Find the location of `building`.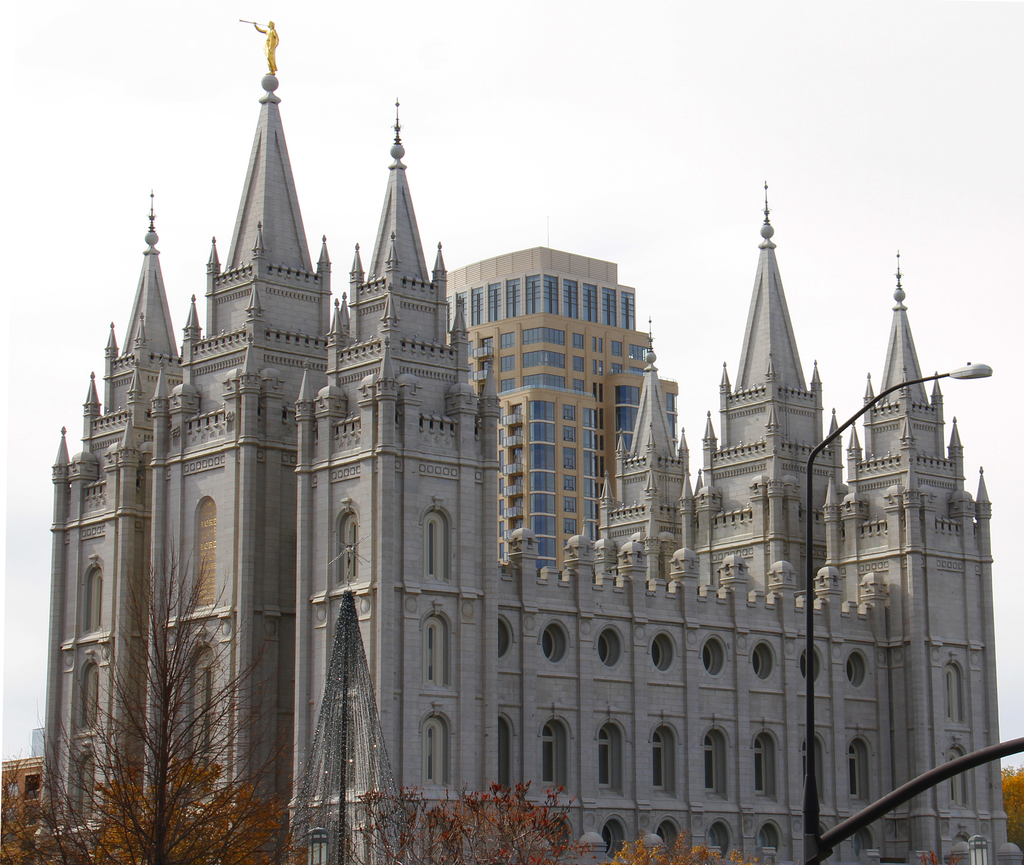
Location: box=[0, 753, 36, 863].
